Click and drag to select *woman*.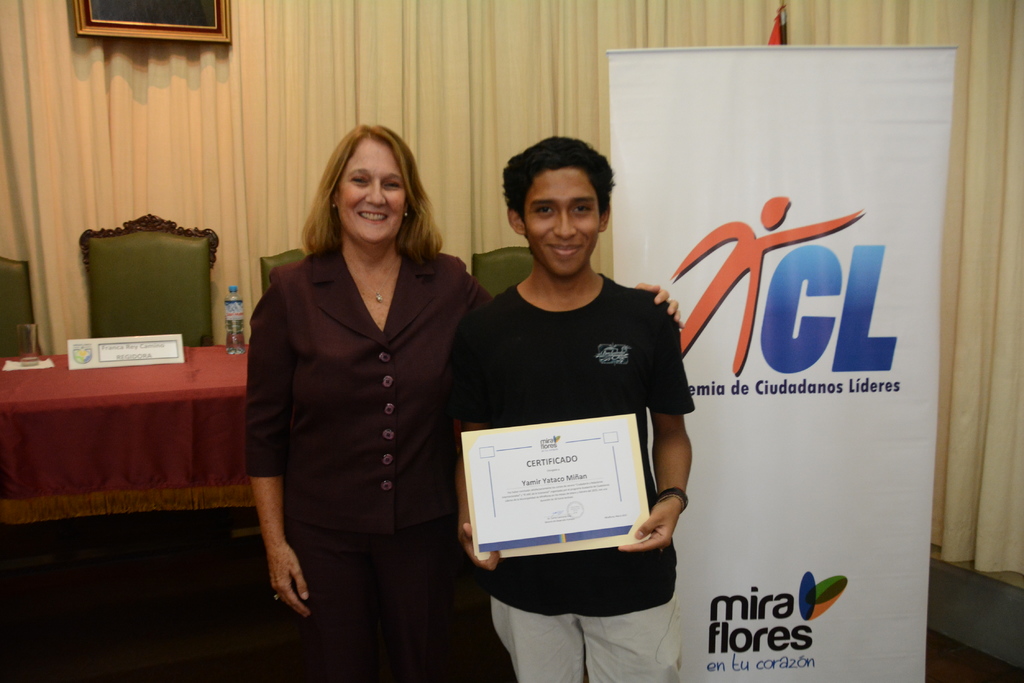
Selection: region(234, 119, 474, 682).
